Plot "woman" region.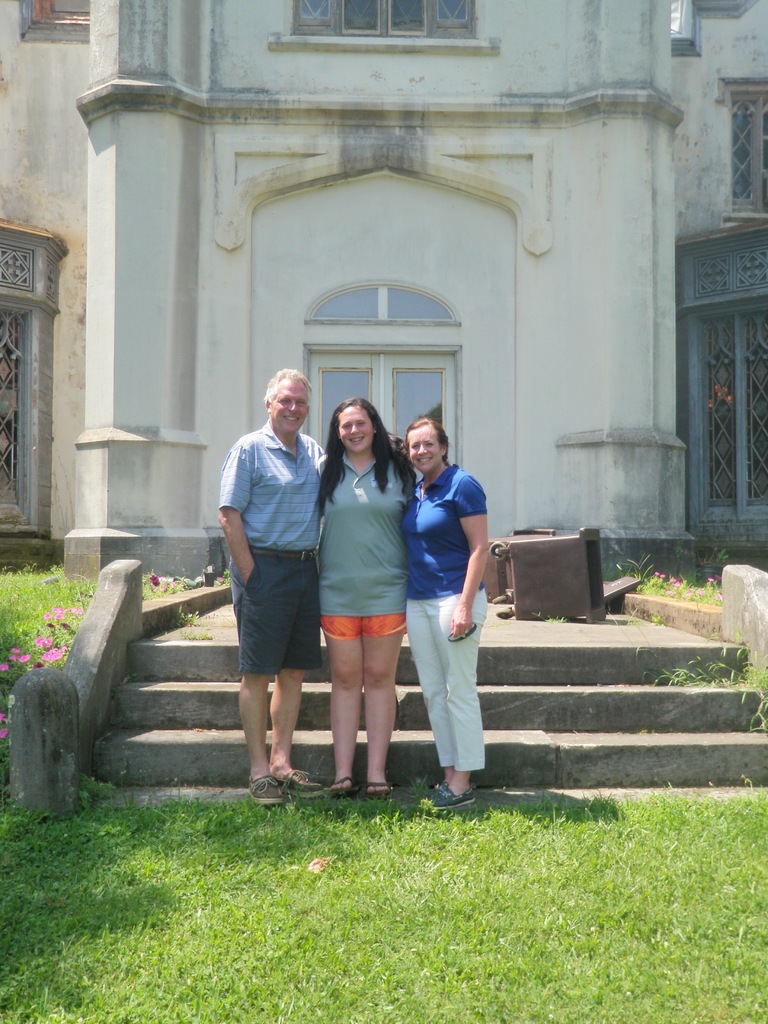
Plotted at select_region(399, 412, 493, 816).
